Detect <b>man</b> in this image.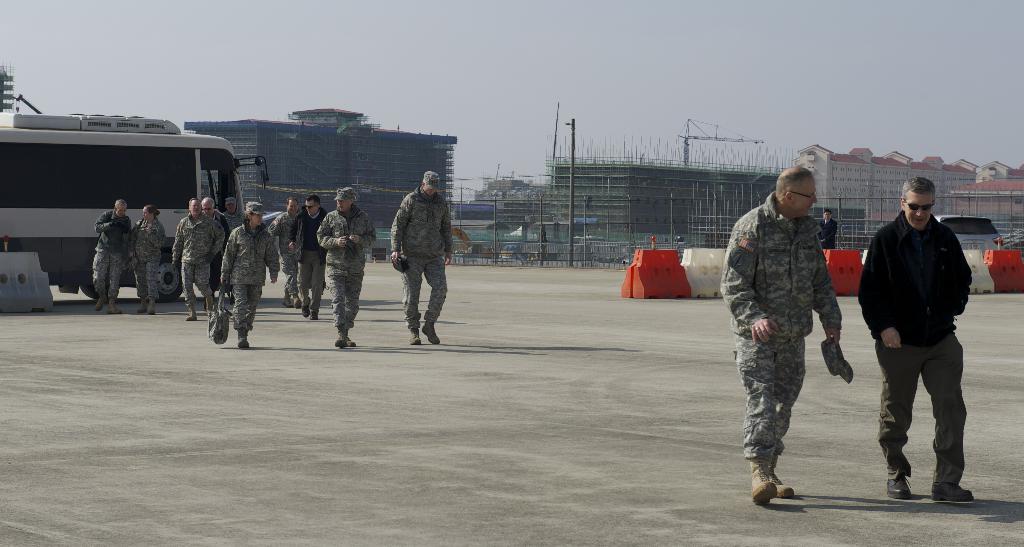
Detection: {"x1": 200, "y1": 195, "x2": 231, "y2": 310}.
